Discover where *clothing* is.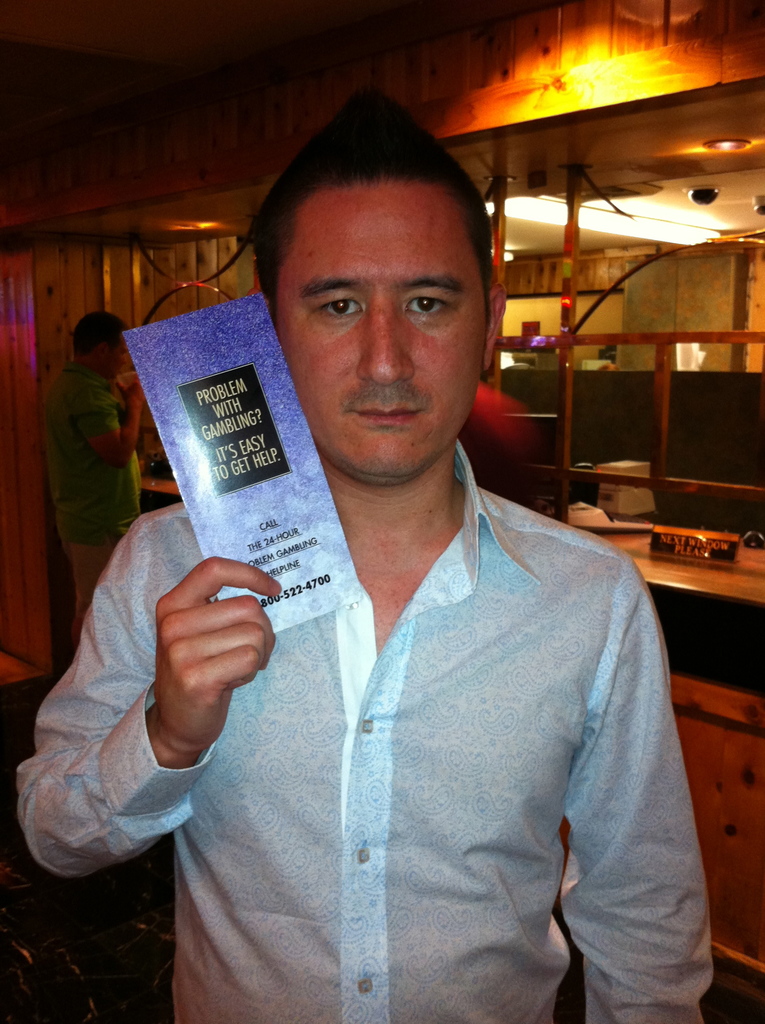
Discovered at BBox(176, 450, 695, 1002).
